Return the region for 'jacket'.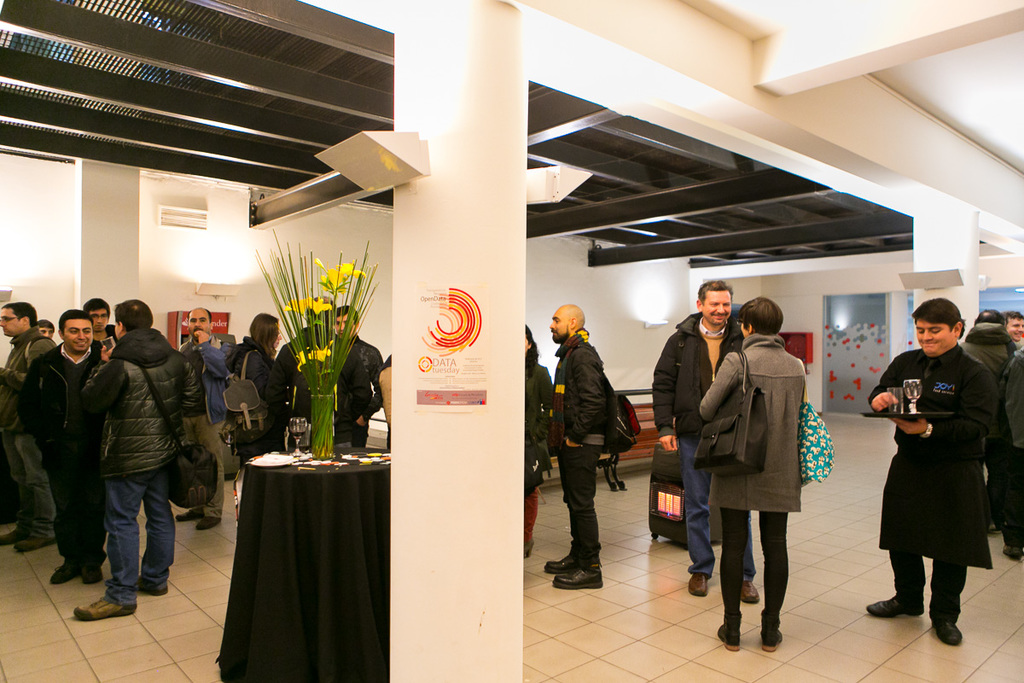
bbox=(173, 336, 230, 426).
